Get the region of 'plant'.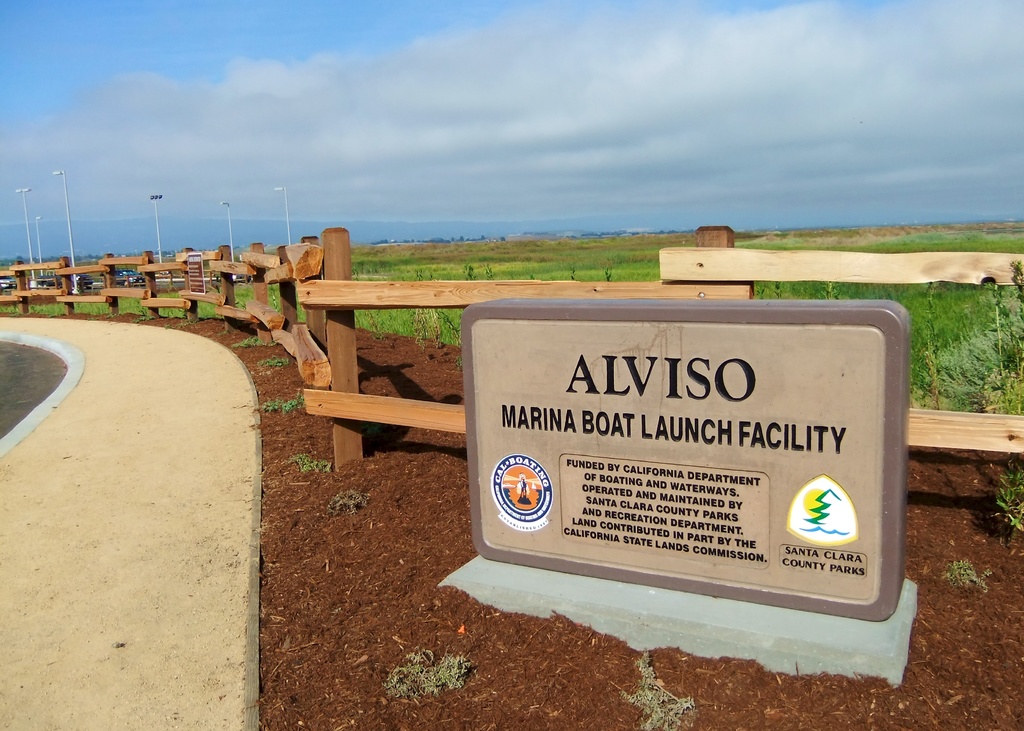
{"x1": 260, "y1": 389, "x2": 306, "y2": 418}.
